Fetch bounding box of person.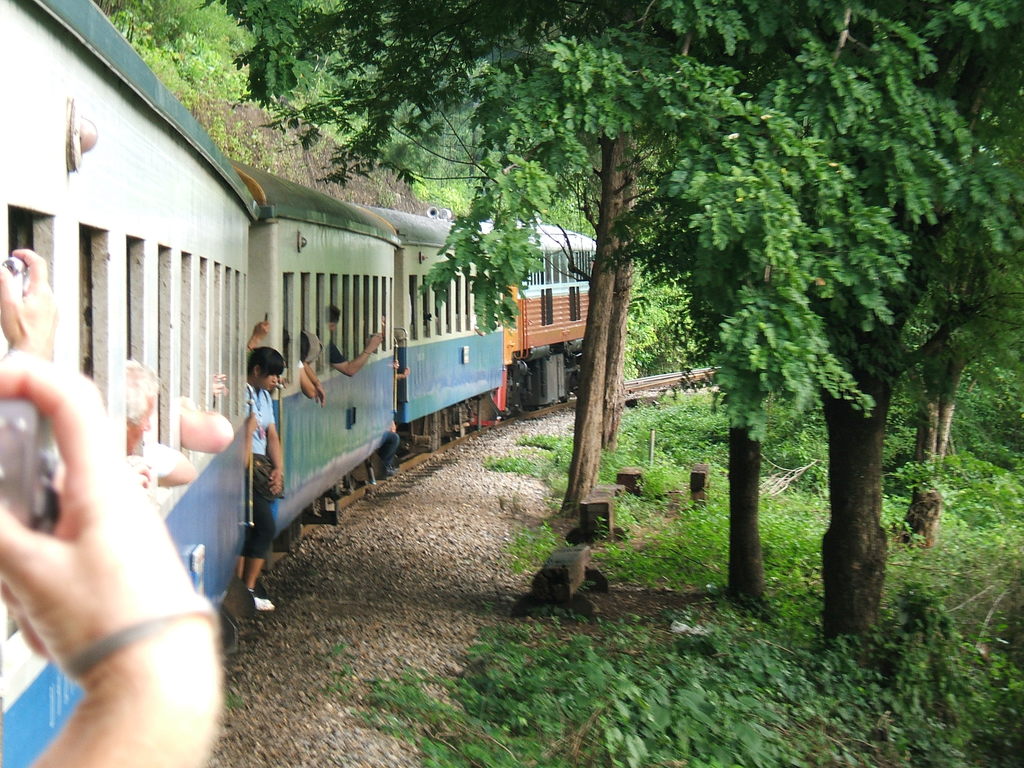
Bbox: select_region(300, 358, 327, 408).
